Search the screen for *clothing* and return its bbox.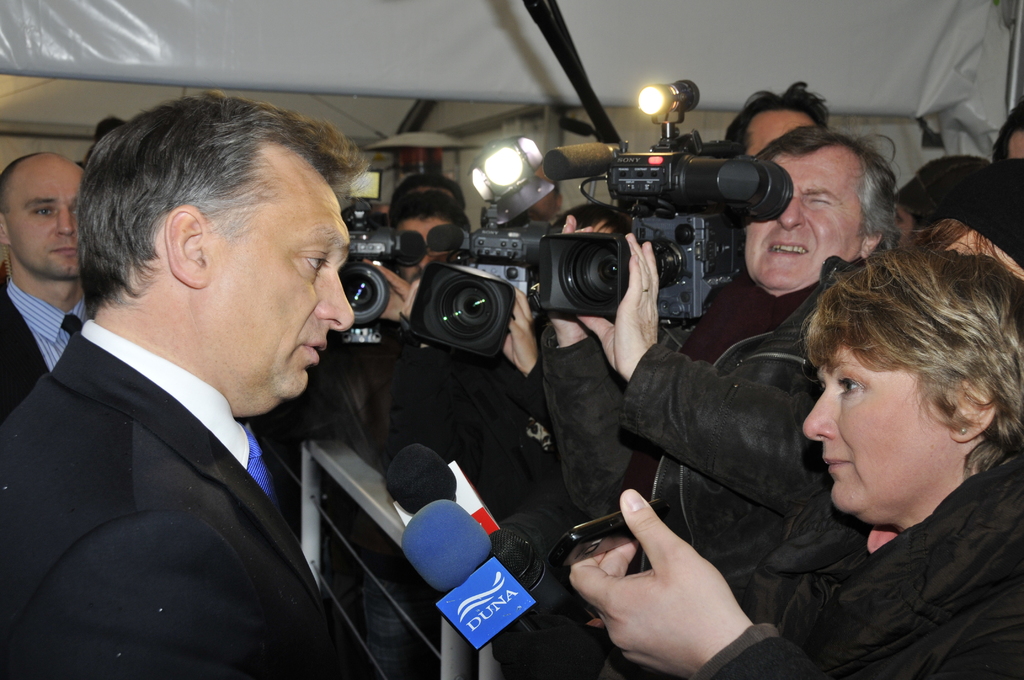
Found: rect(348, 323, 559, 670).
